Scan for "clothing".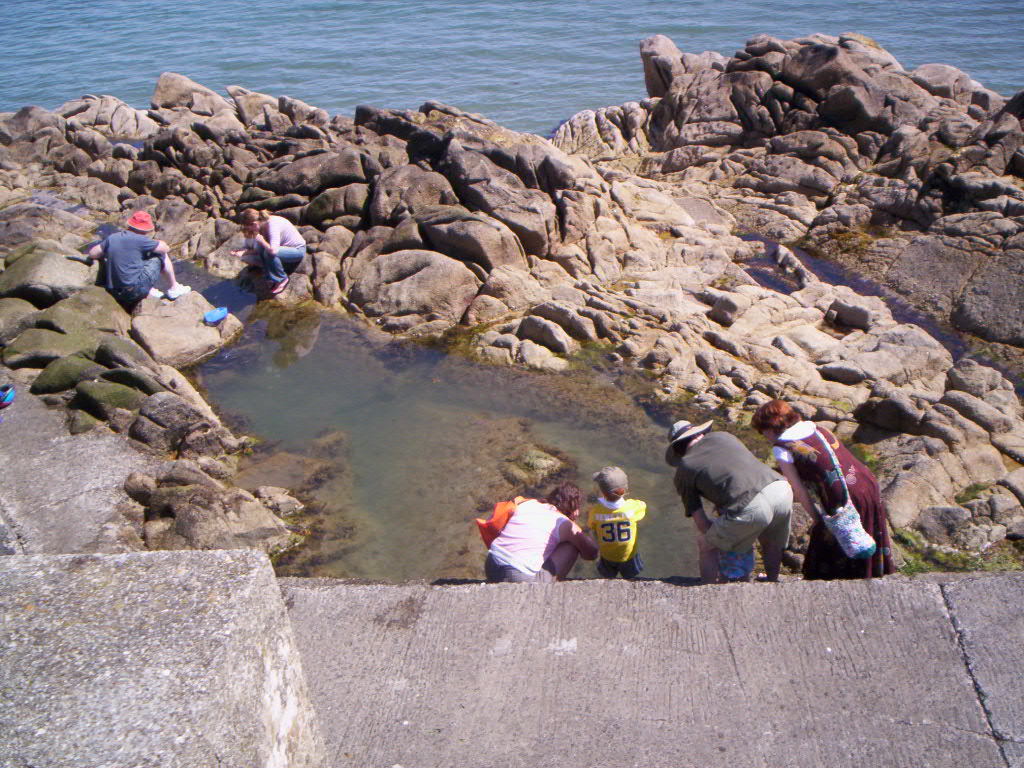
Scan result: 590:494:647:574.
